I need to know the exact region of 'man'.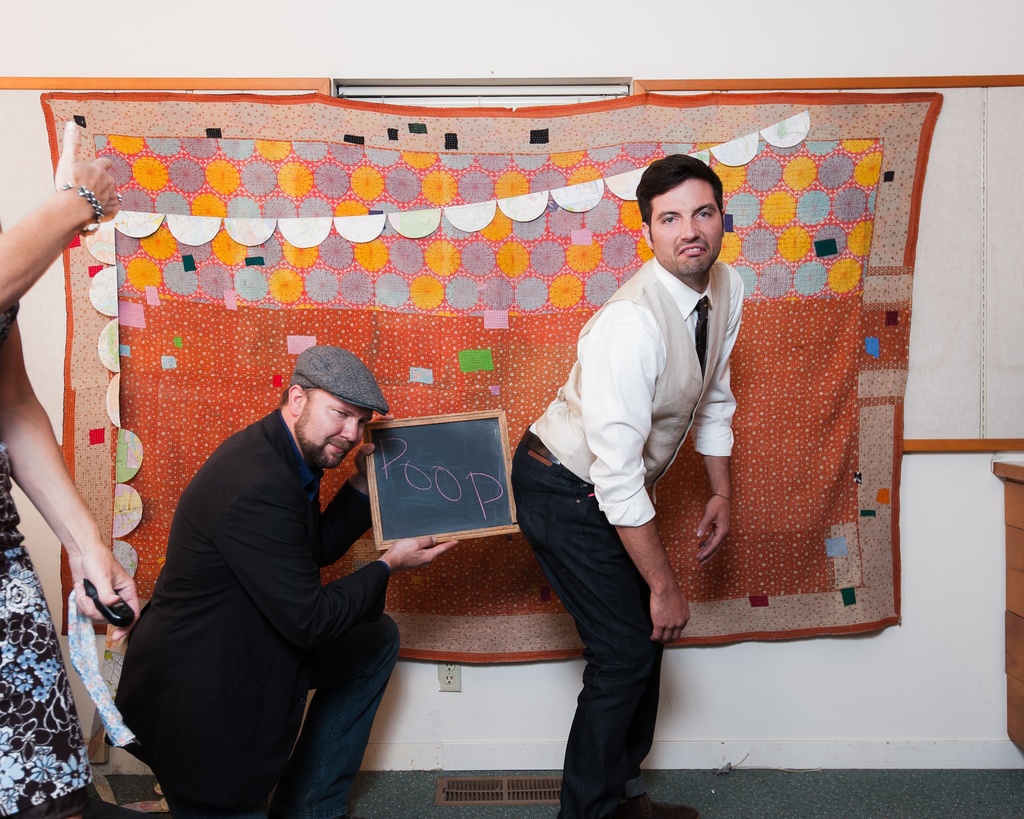
Region: pyautogui.locateOnScreen(109, 339, 458, 818).
